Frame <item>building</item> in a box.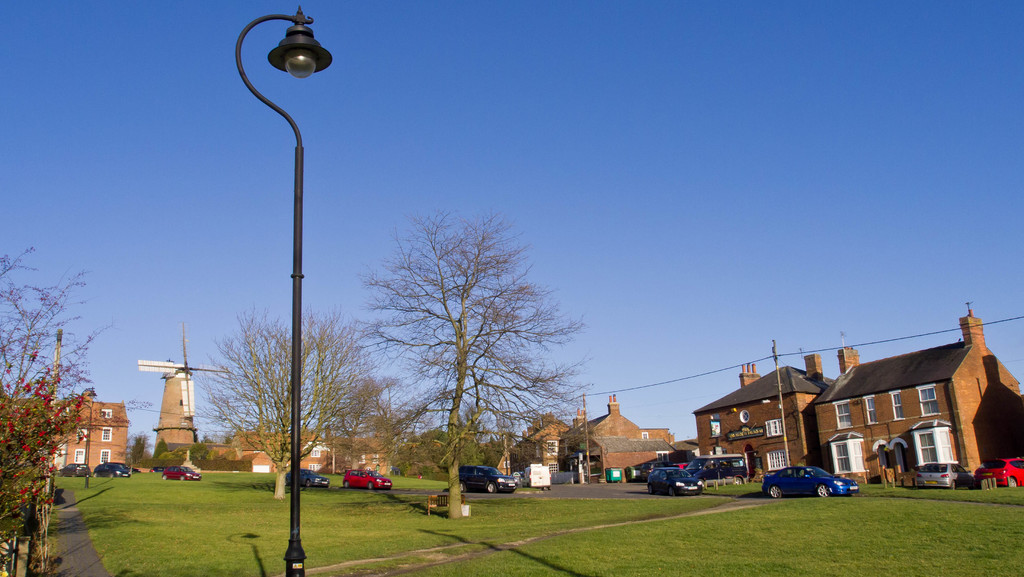
pyautogui.locateOnScreen(813, 307, 1023, 482).
